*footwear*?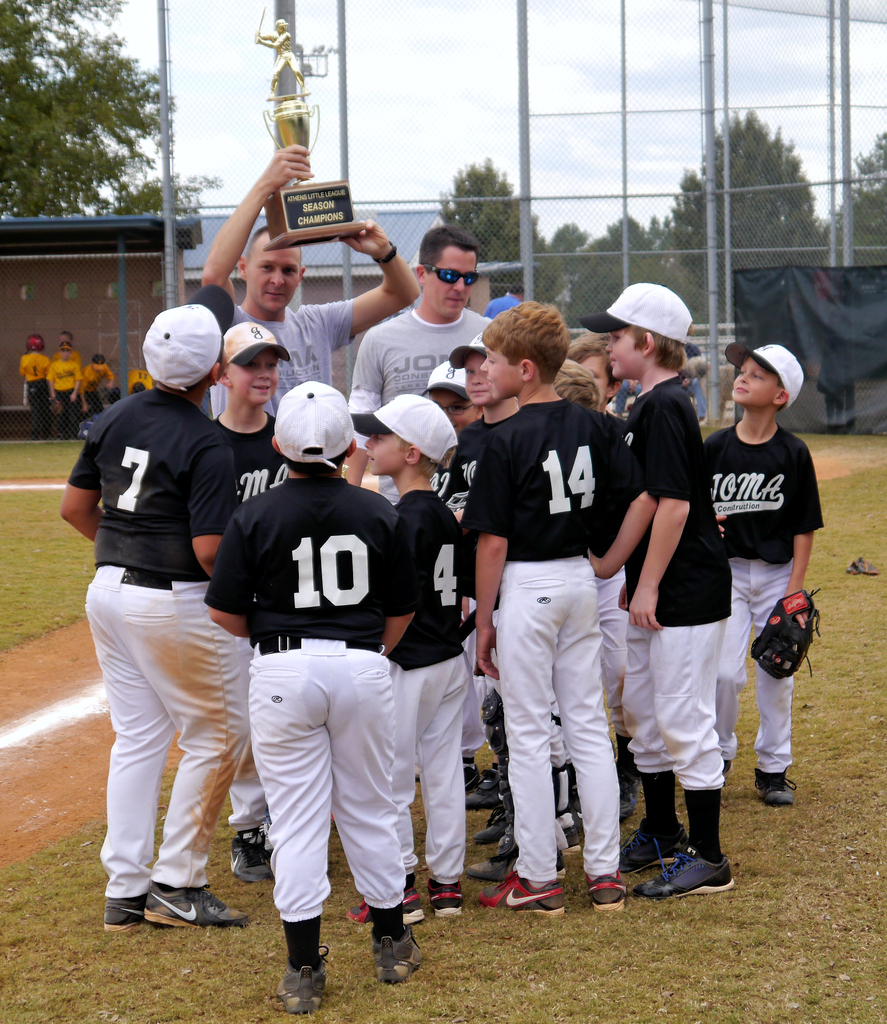
478,795,506,845
